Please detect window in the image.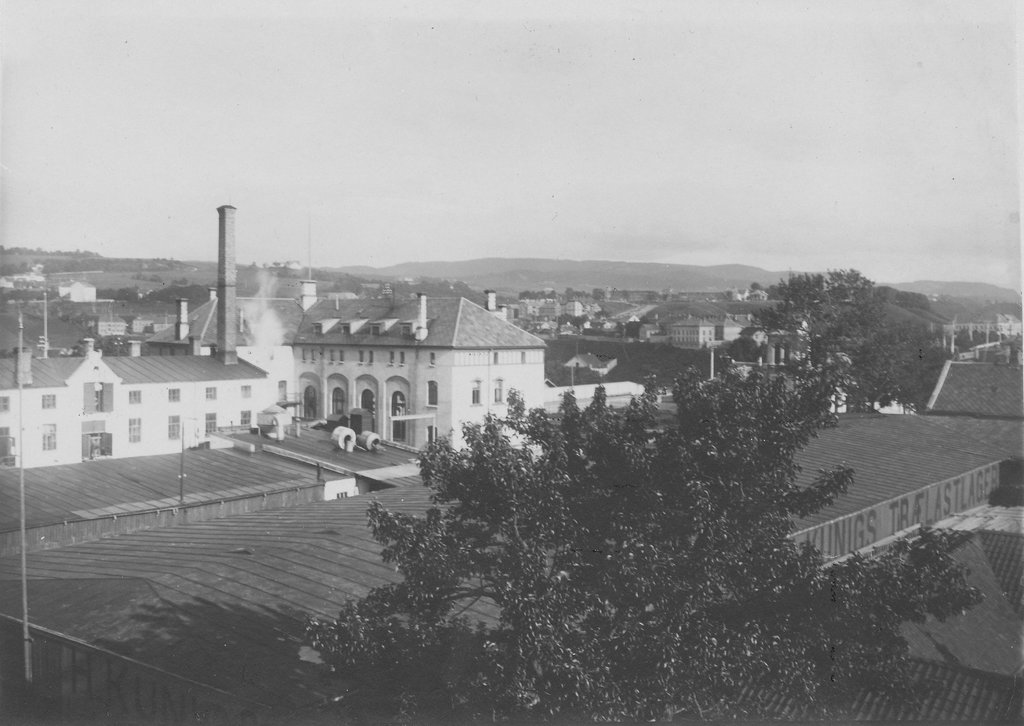
<box>237,386,251,402</box>.
